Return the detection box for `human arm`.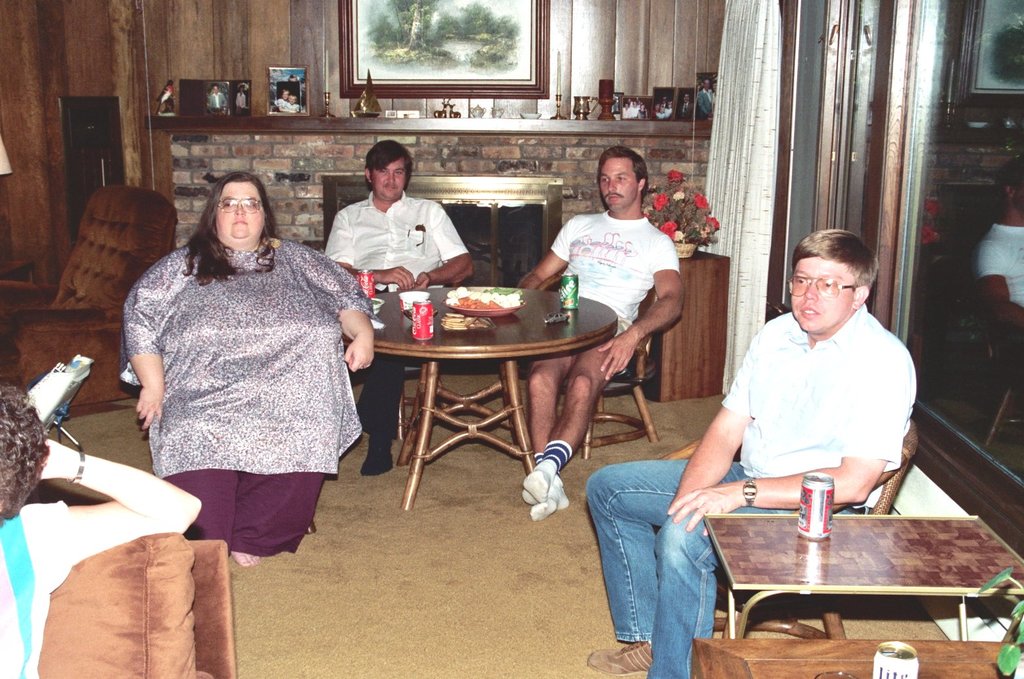
bbox(594, 234, 686, 382).
